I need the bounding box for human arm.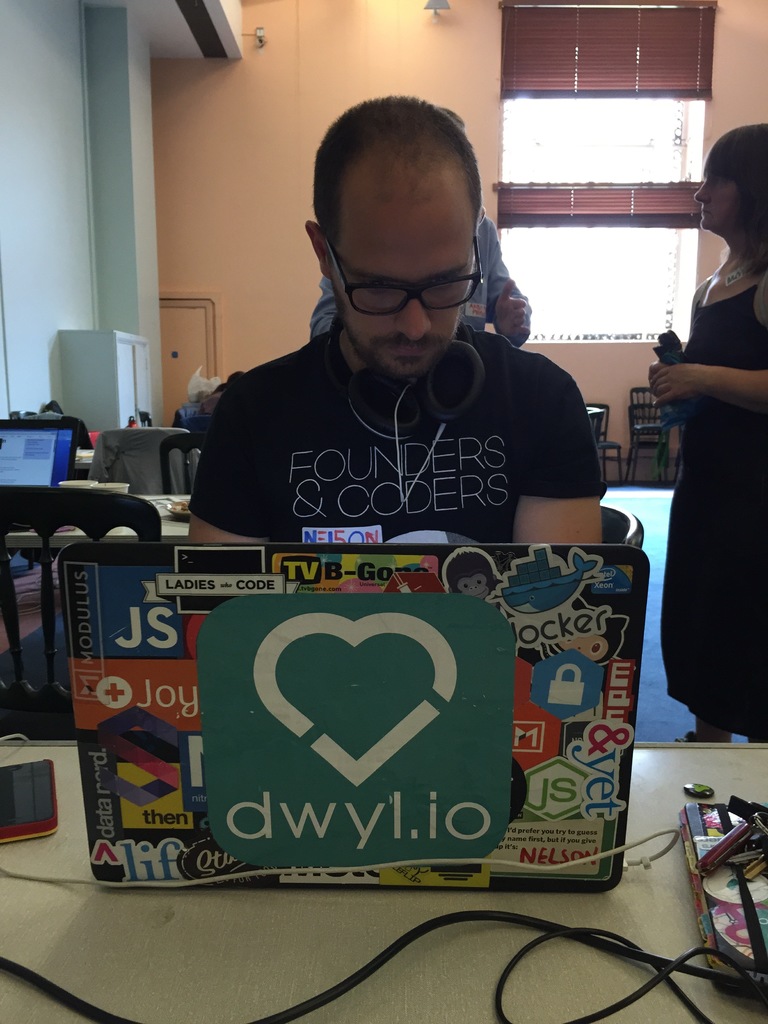
Here it is: (x1=184, y1=371, x2=277, y2=545).
